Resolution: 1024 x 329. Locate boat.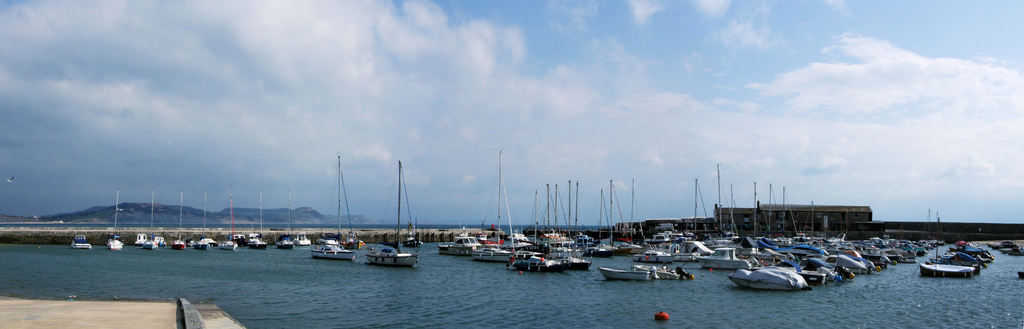
select_region(68, 234, 92, 251).
